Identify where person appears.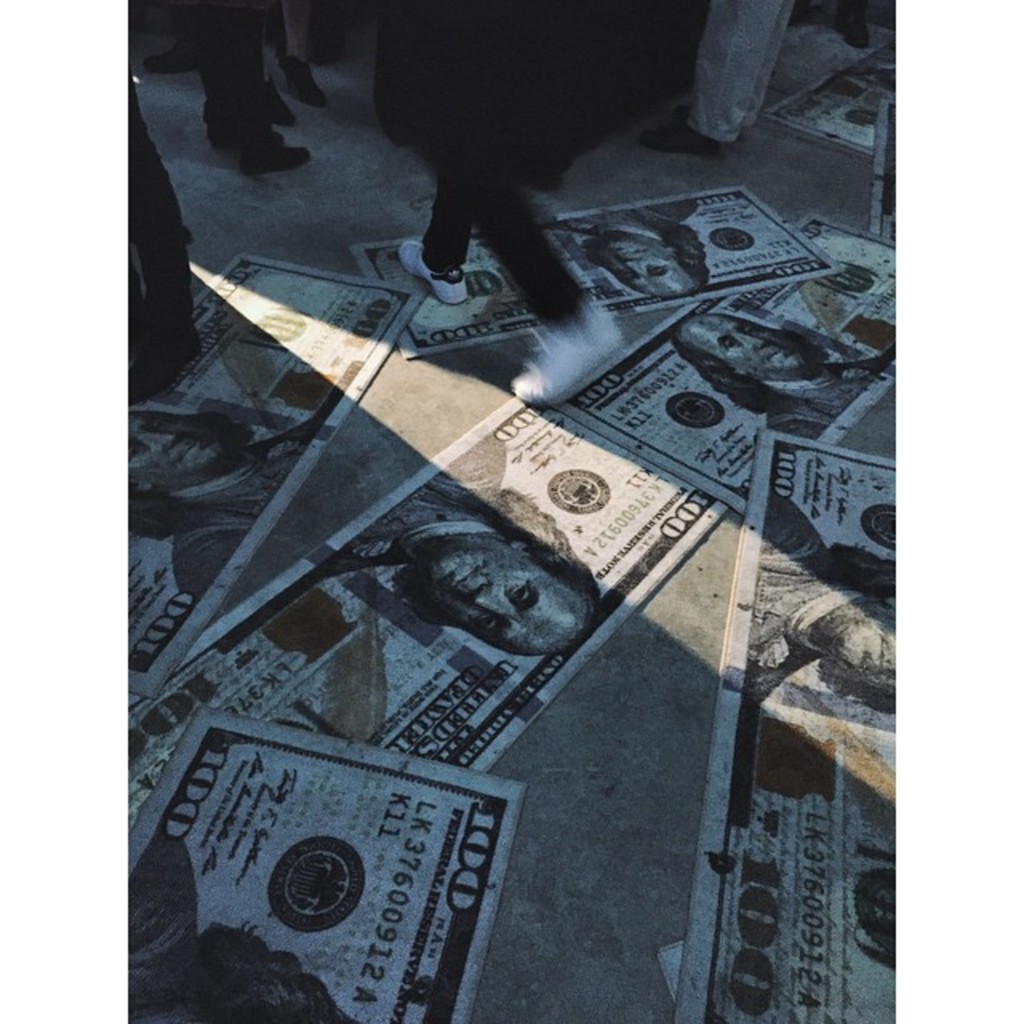
Appears at (126, 392, 344, 597).
